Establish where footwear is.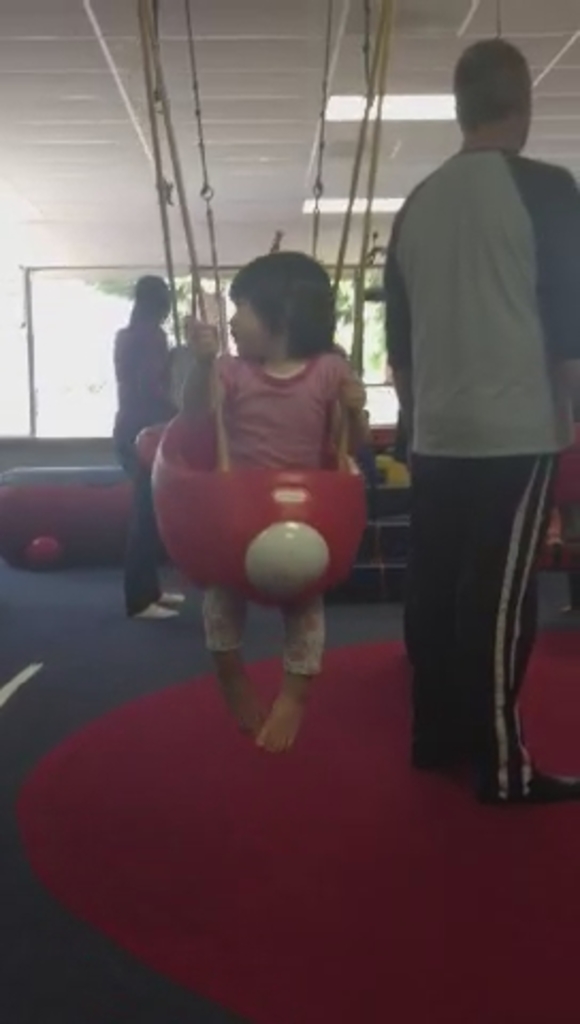
Established at [x1=486, y1=772, x2=578, y2=802].
